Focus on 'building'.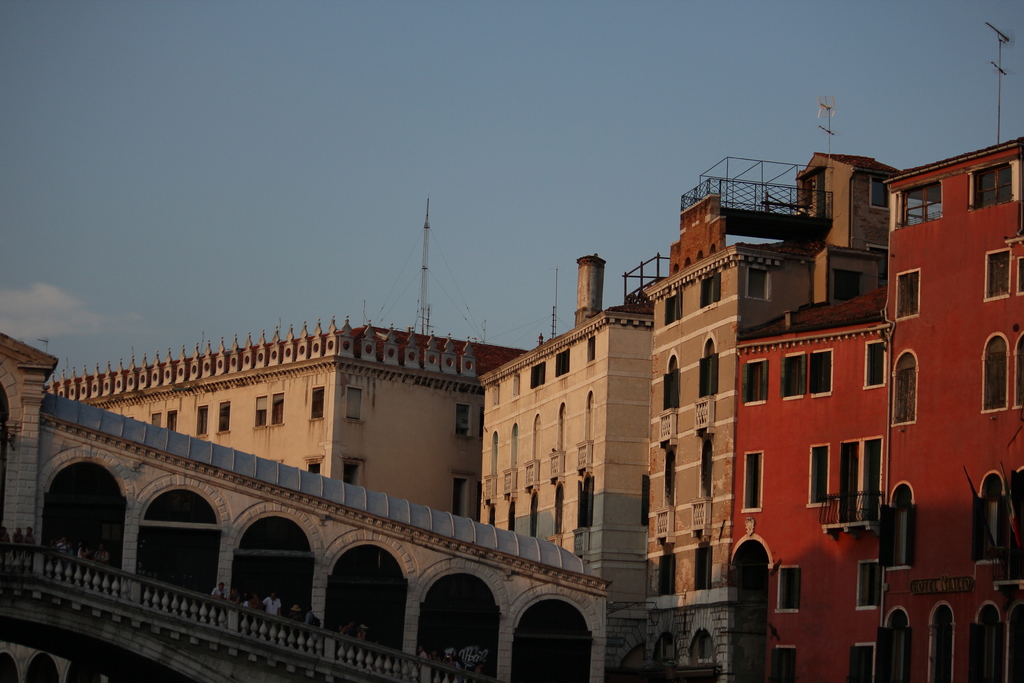
Focused at [39,315,531,524].
